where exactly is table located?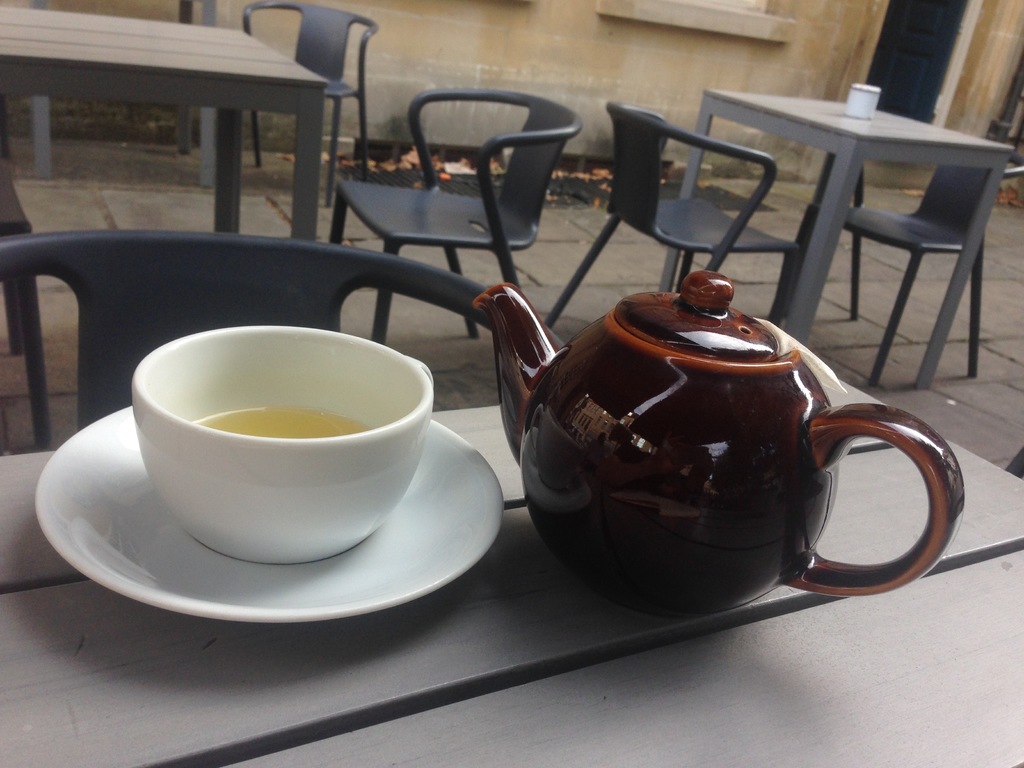
Its bounding box is bbox=(0, 373, 1023, 767).
